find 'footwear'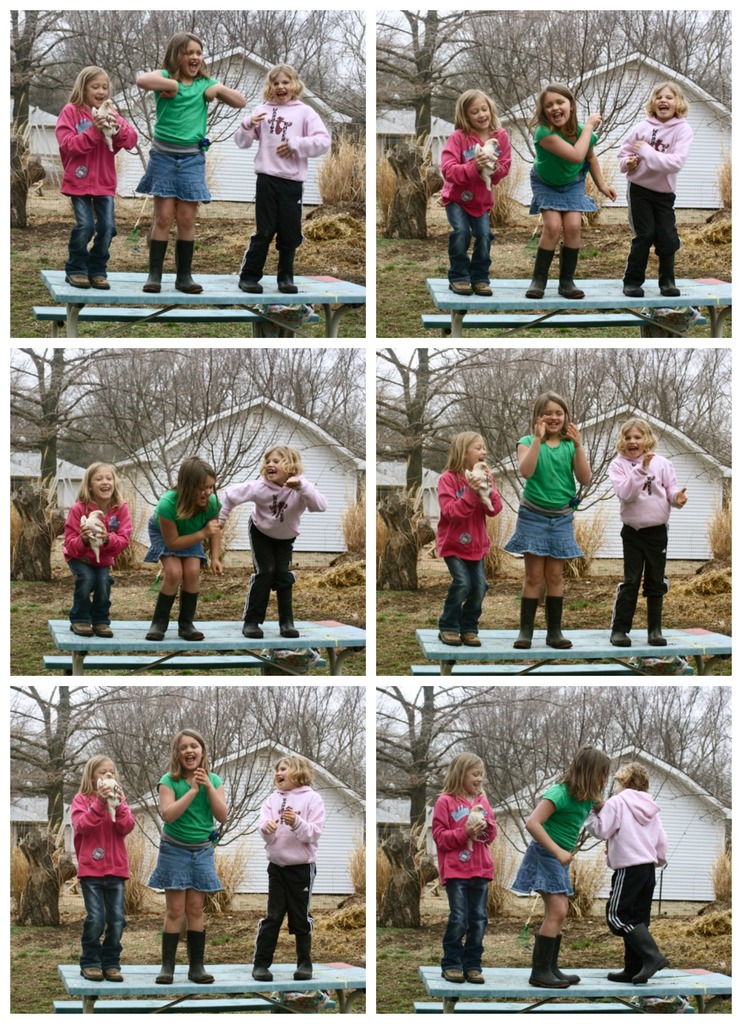
<box>62,274,90,288</box>
